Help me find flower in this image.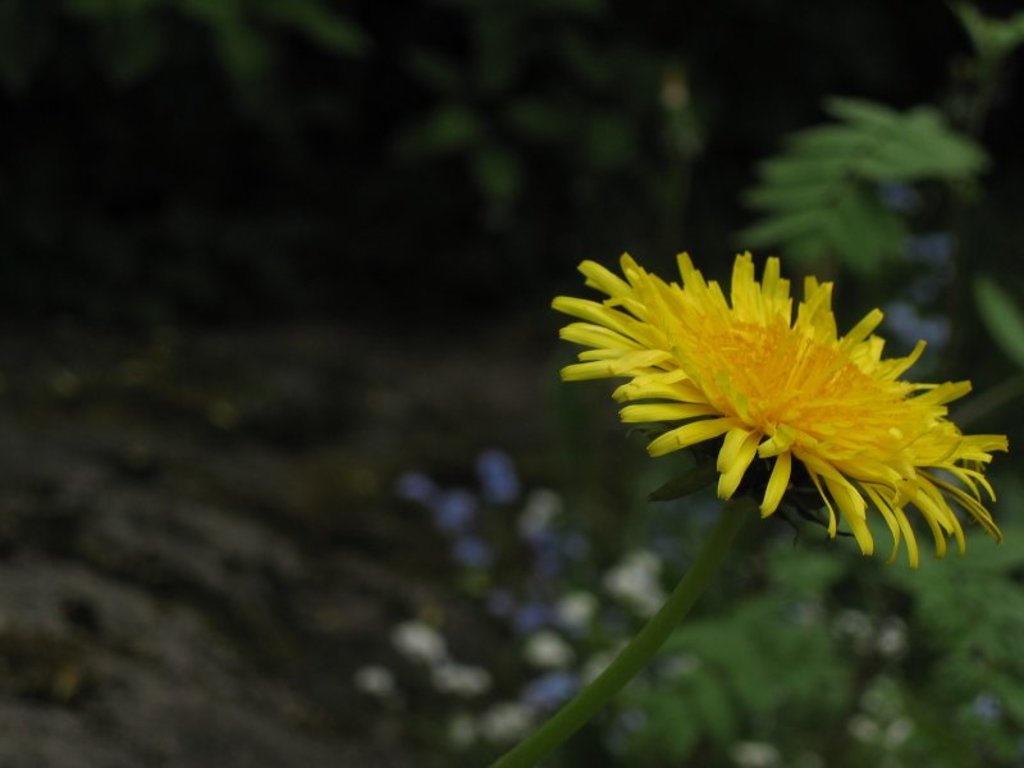
Found it: [x1=547, y1=246, x2=1010, y2=577].
